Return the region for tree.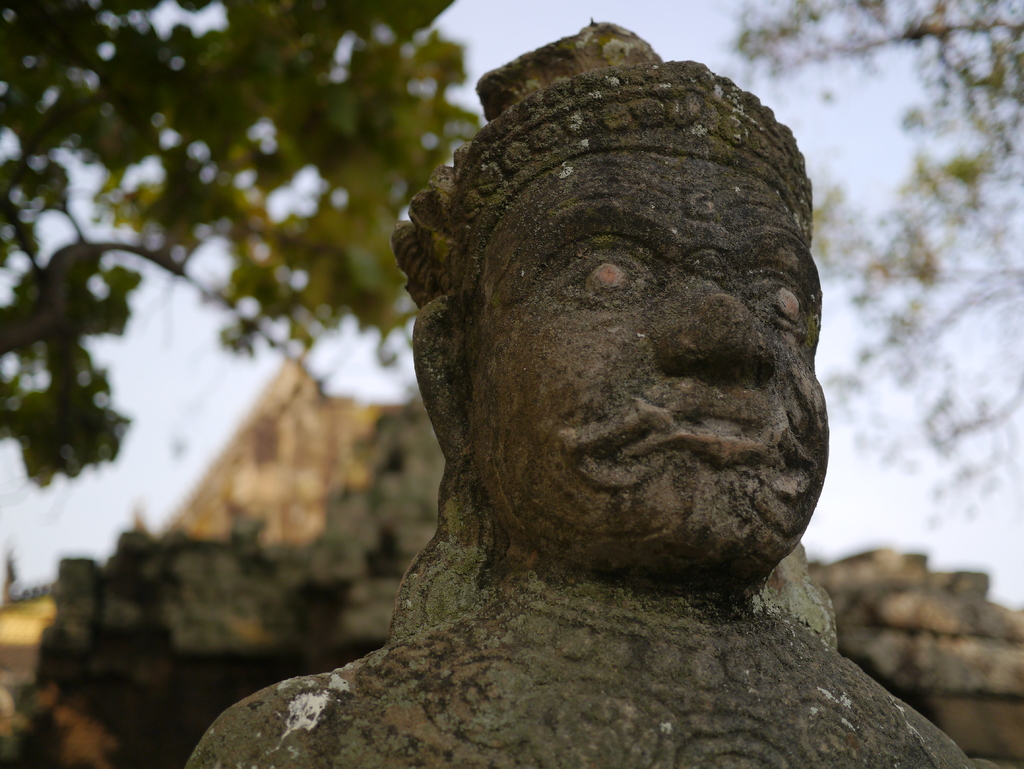
(0,0,481,489).
